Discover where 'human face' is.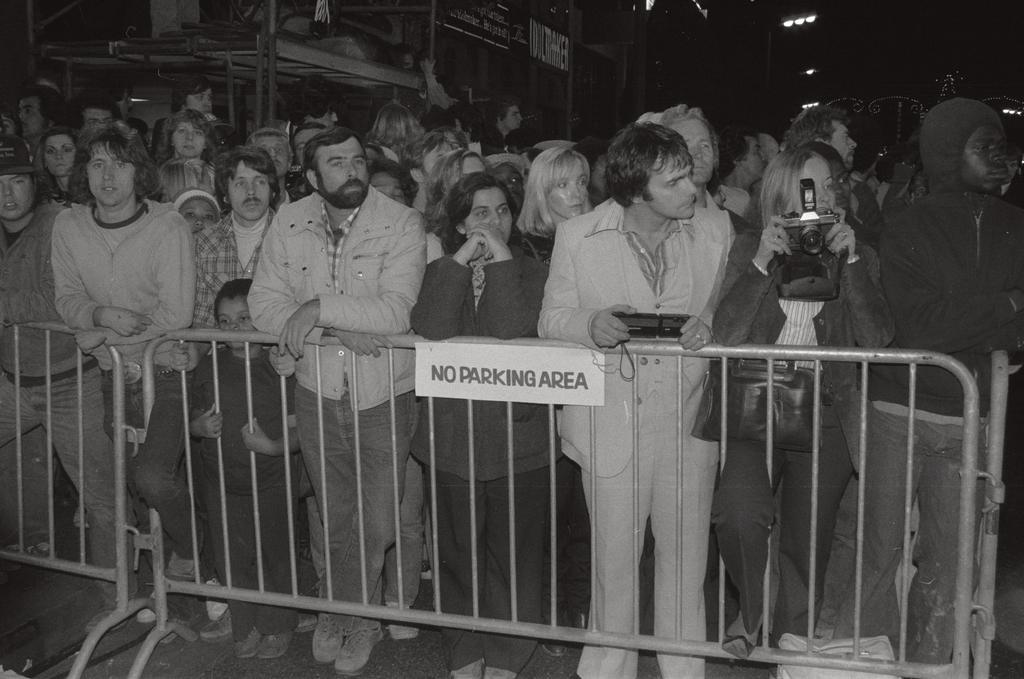
Discovered at Rect(465, 189, 513, 244).
